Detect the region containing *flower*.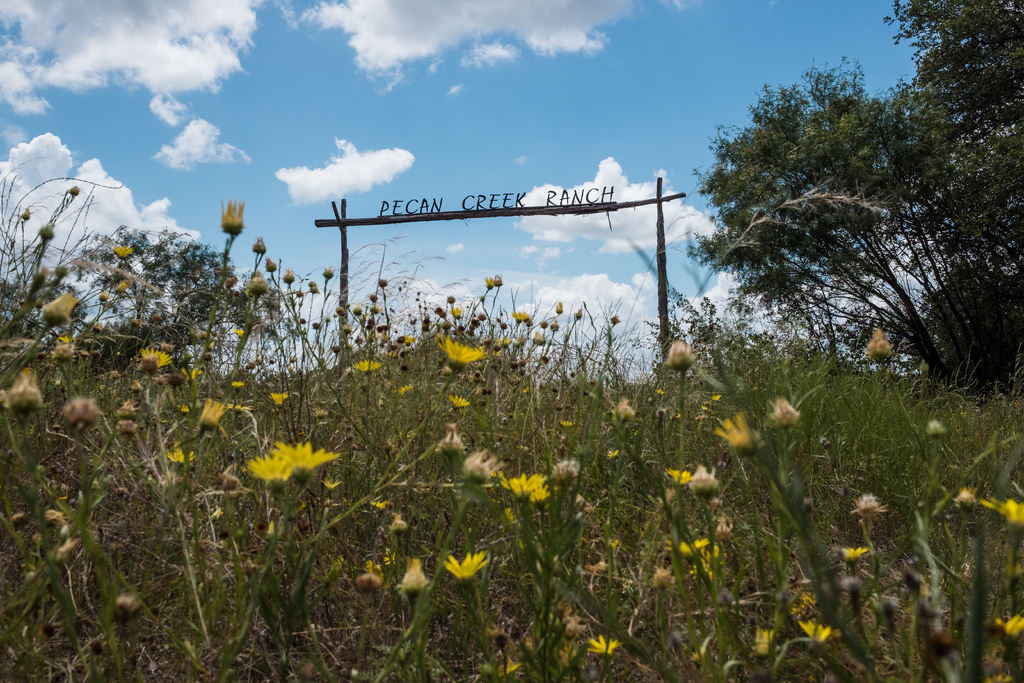
{"left": 228, "top": 381, "right": 253, "bottom": 391}.
